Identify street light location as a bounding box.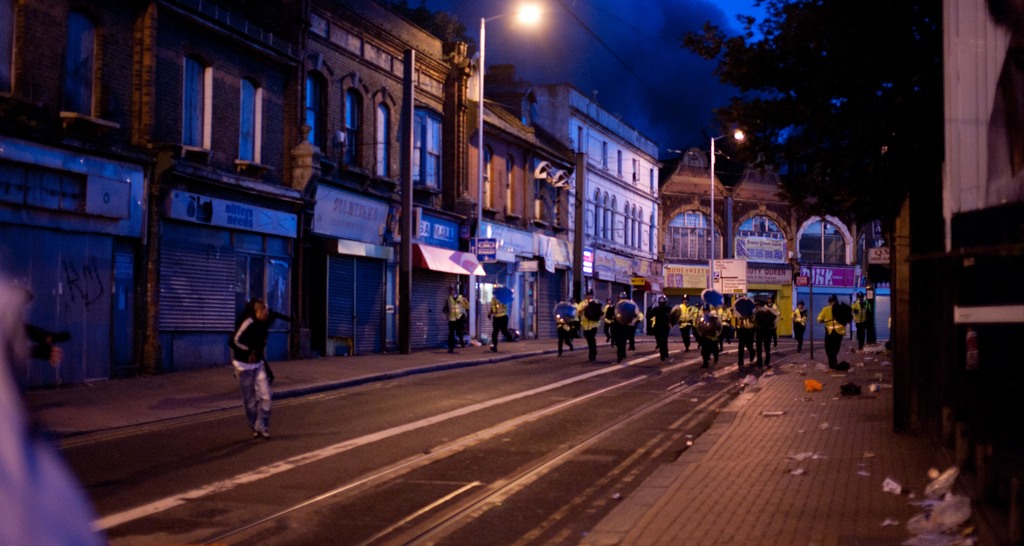
(left=477, top=0, right=546, bottom=233).
